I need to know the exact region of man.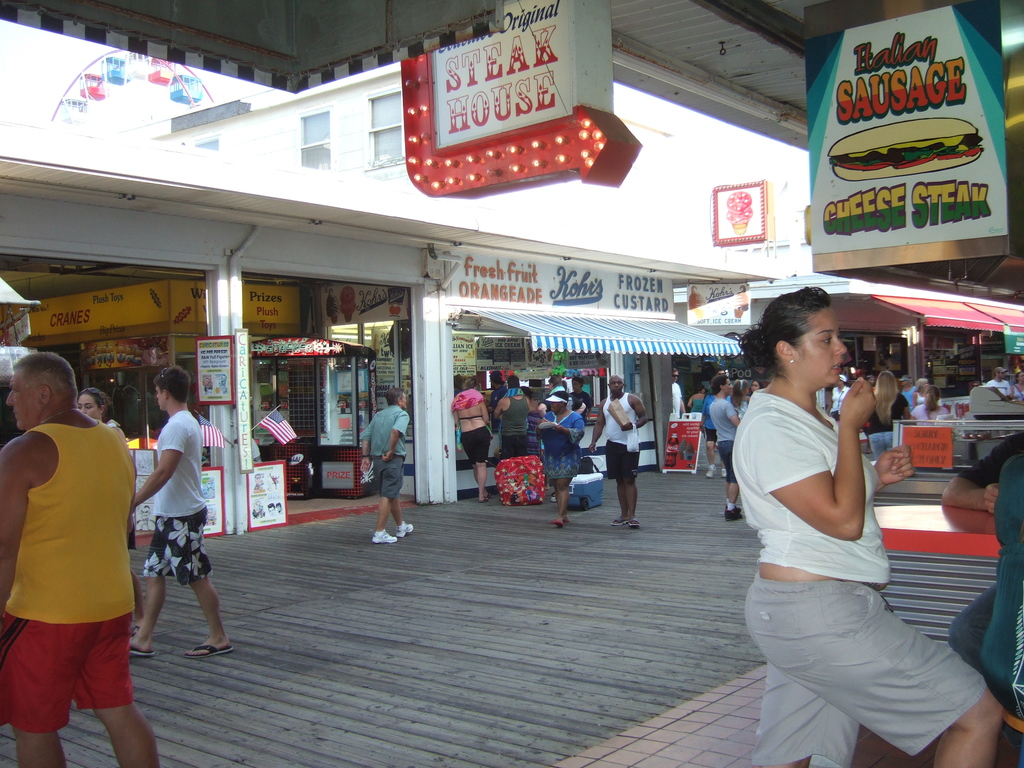
Region: <bbox>707, 378, 743, 522</bbox>.
